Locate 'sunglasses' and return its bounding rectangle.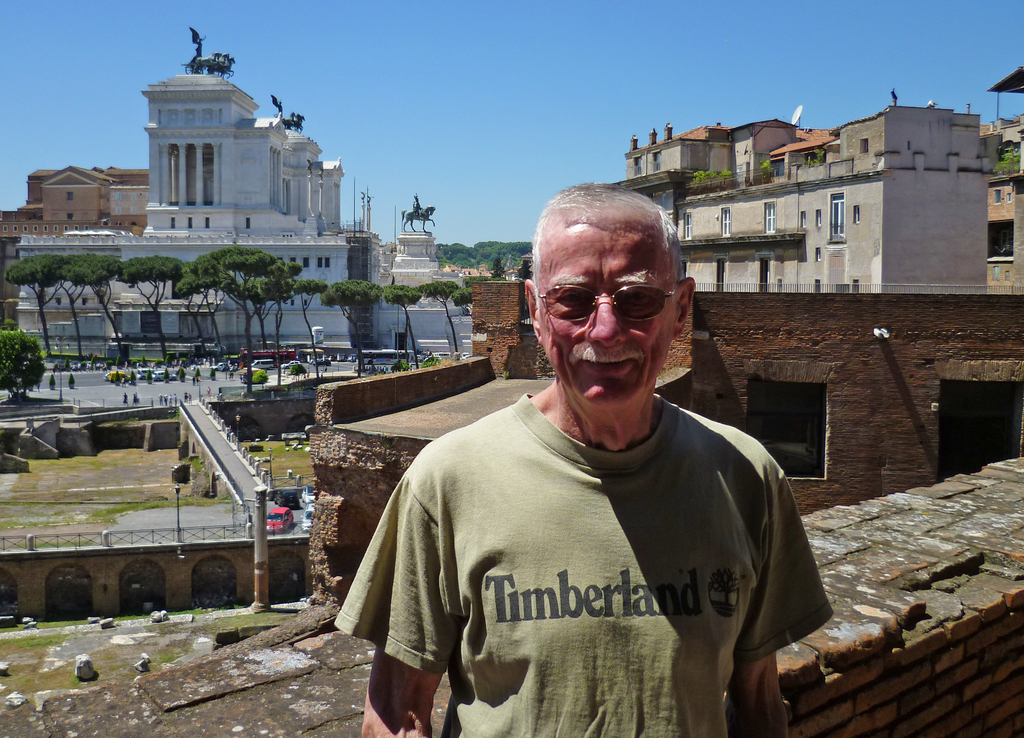
pyautogui.locateOnScreen(539, 285, 686, 323).
